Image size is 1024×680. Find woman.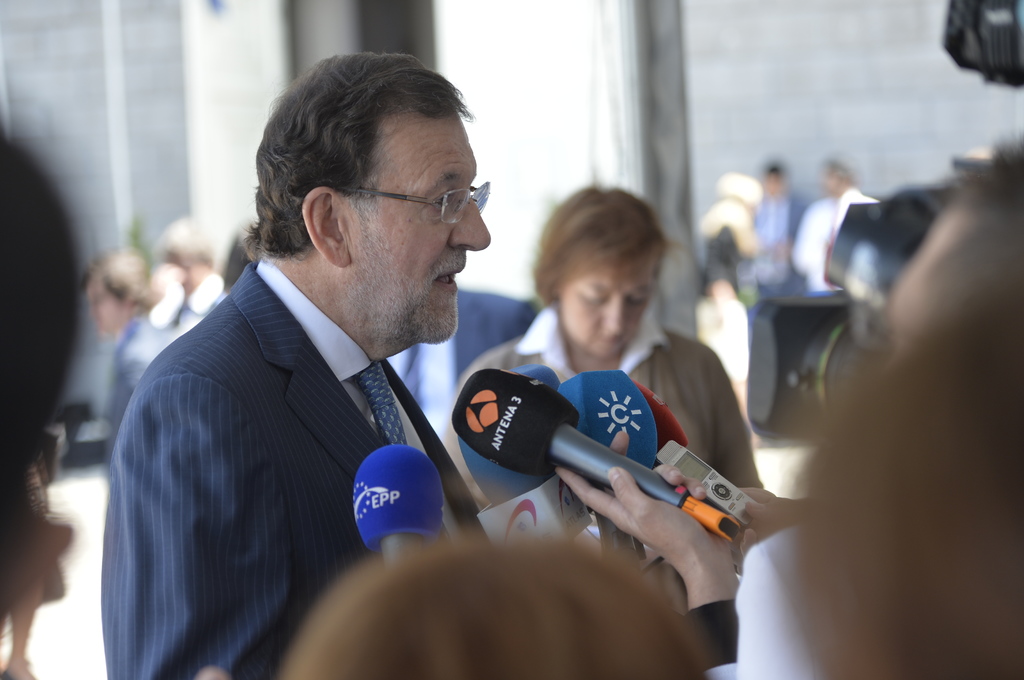
(452, 191, 776, 545).
